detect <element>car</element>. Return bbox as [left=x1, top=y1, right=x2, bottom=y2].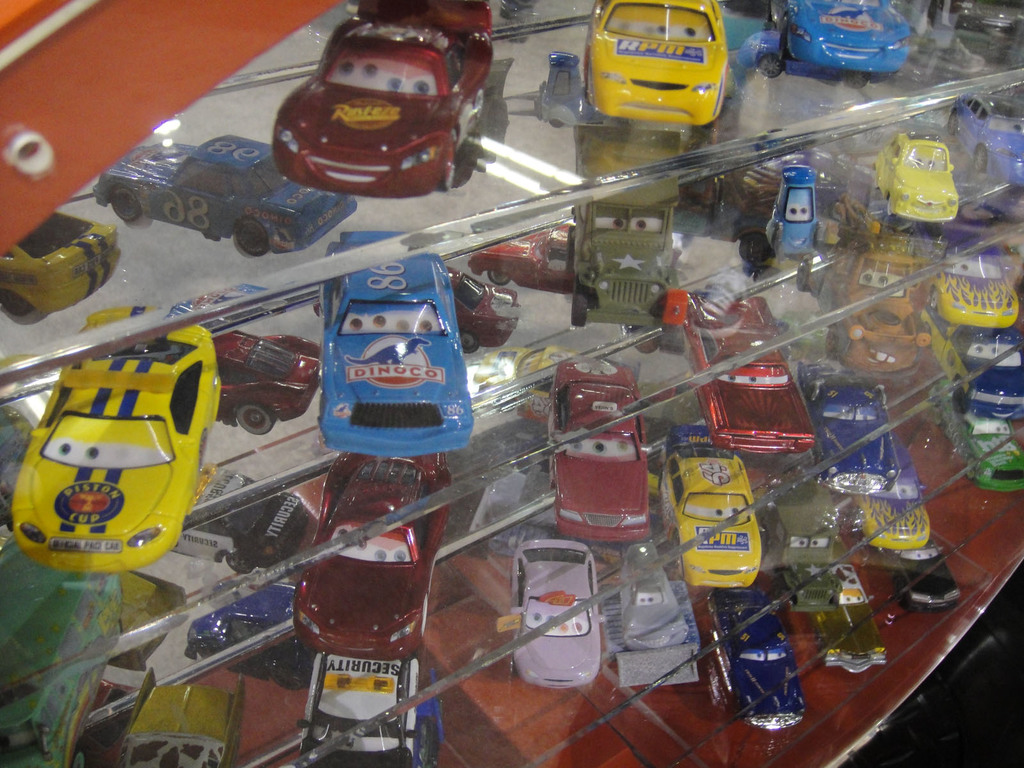
[left=116, top=666, right=244, bottom=767].
